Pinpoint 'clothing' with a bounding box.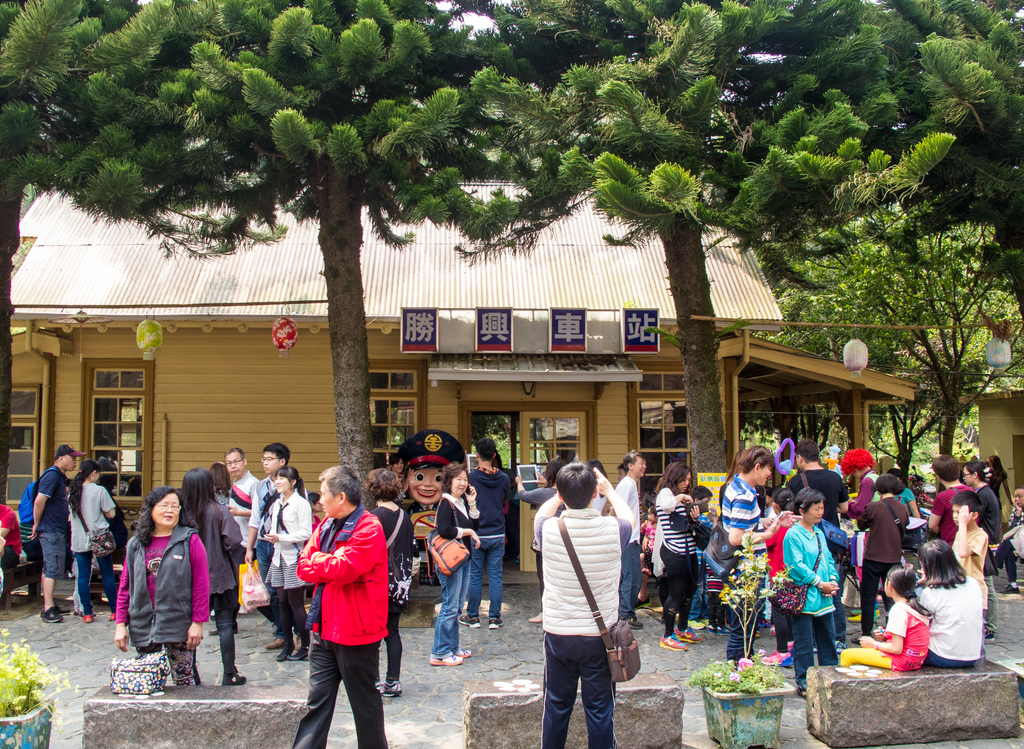
bbox=[619, 471, 649, 614].
